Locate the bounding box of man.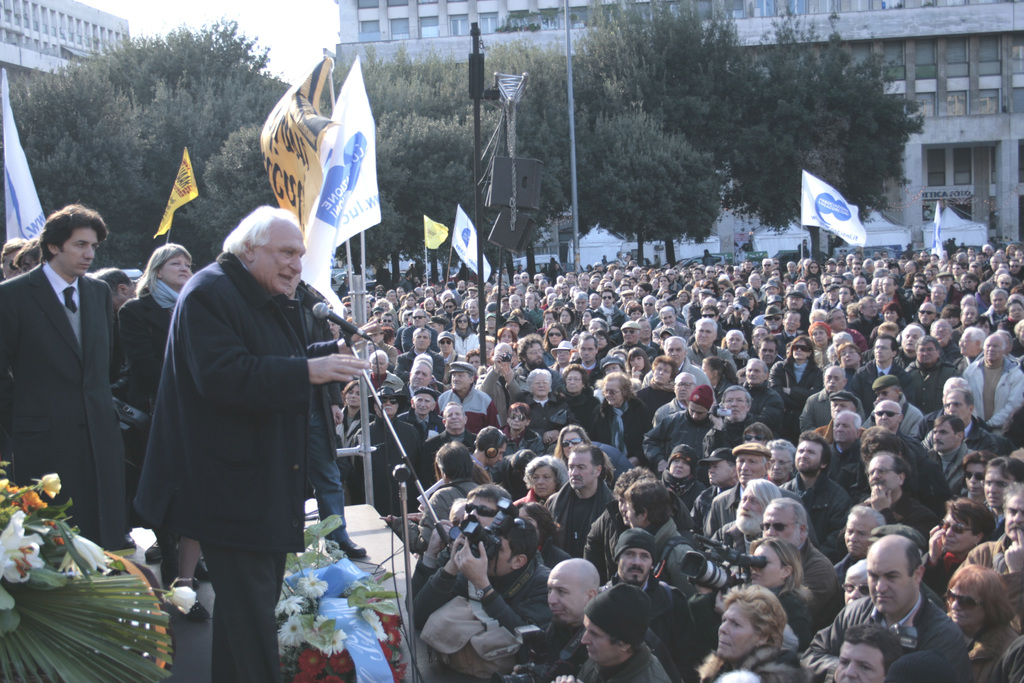
Bounding box: 855 296 886 339.
